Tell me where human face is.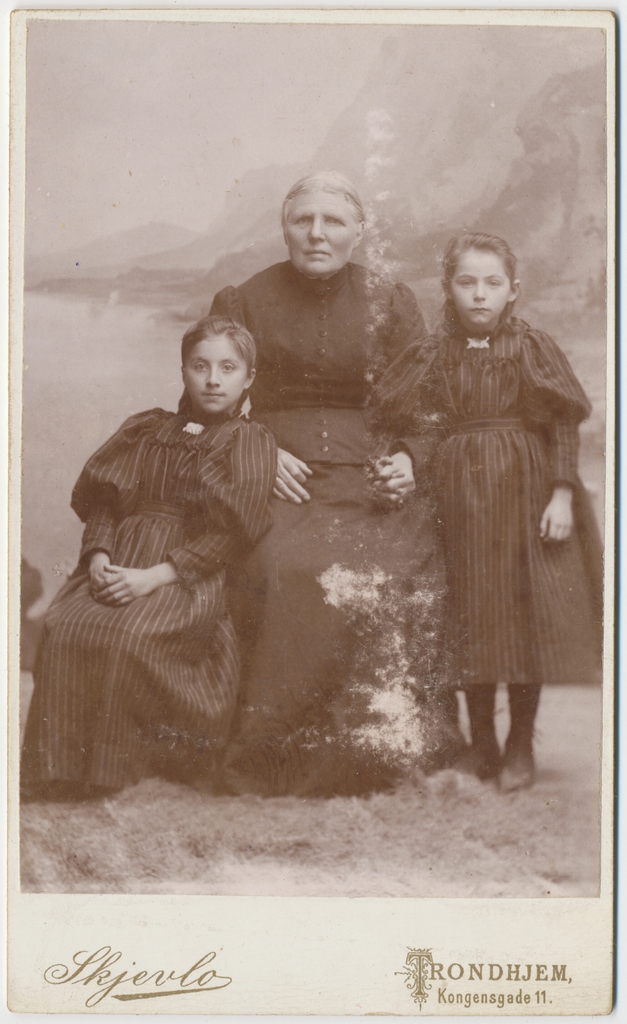
human face is at (284,185,368,273).
